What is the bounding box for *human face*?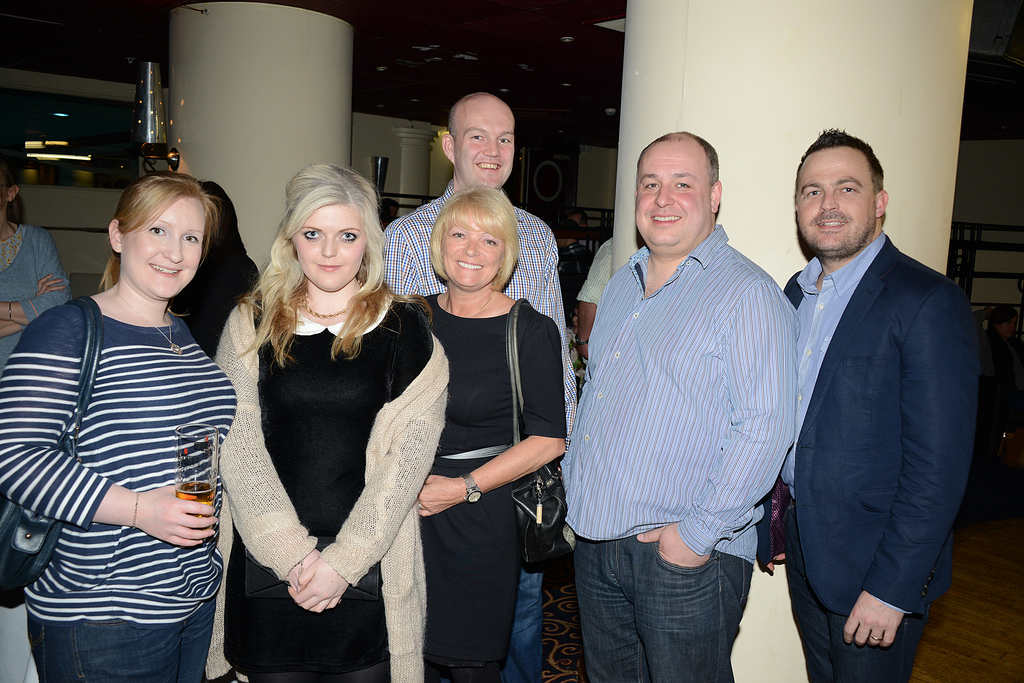
x1=438 y1=218 x2=502 y2=288.
